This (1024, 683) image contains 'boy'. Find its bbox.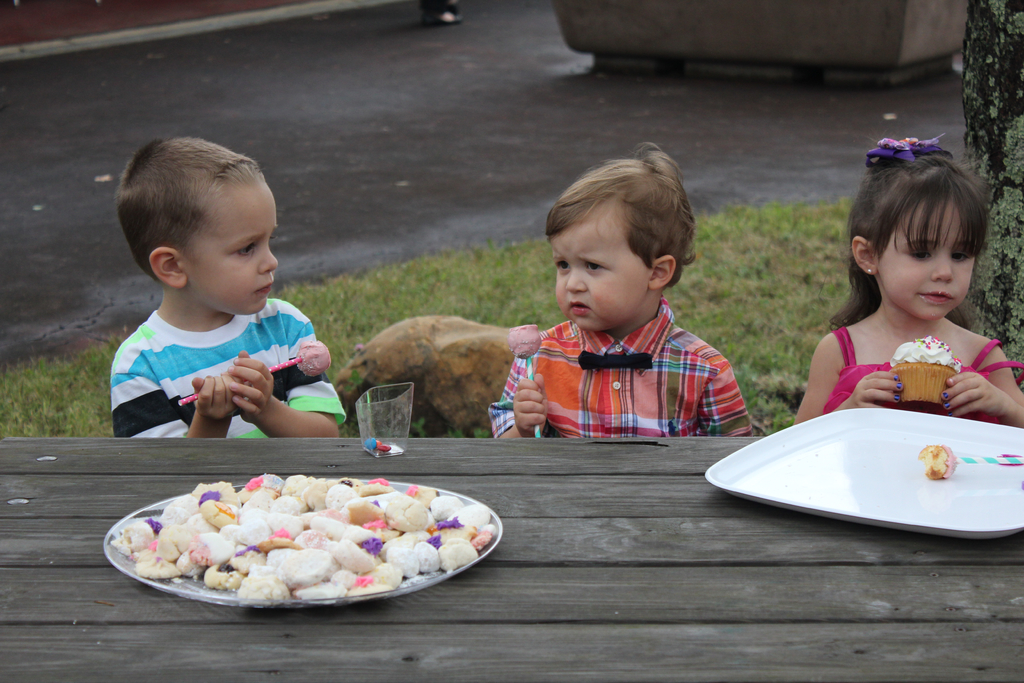
490 140 753 436.
